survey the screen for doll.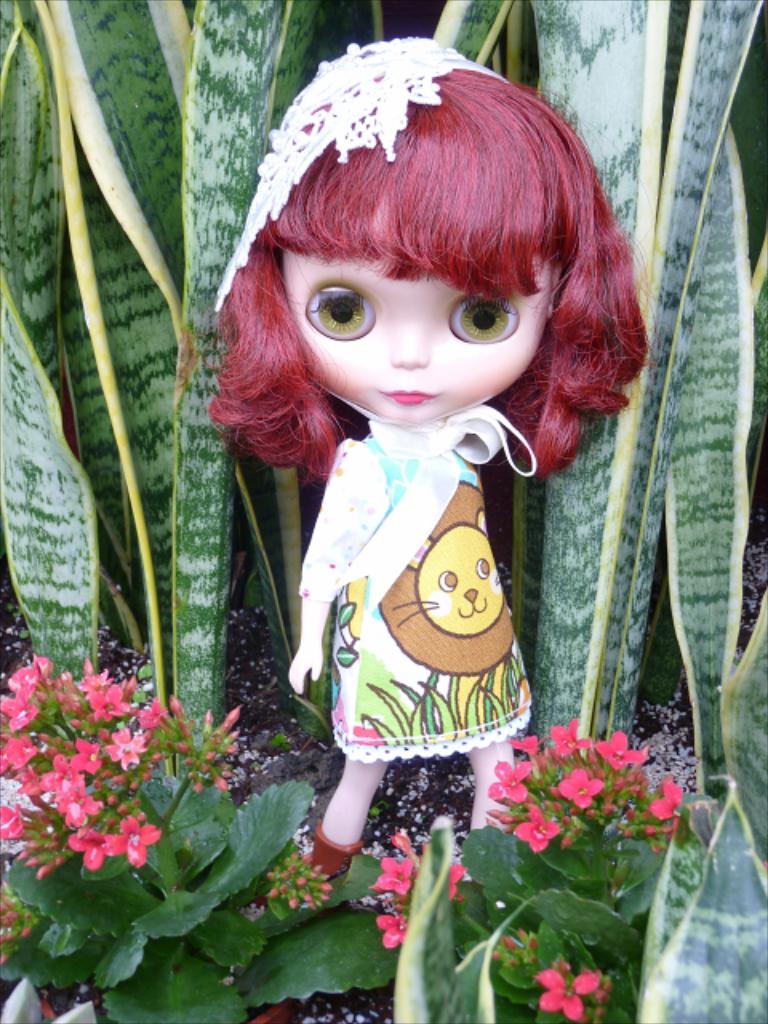
Survey found: pyautogui.locateOnScreen(136, 32, 645, 862).
